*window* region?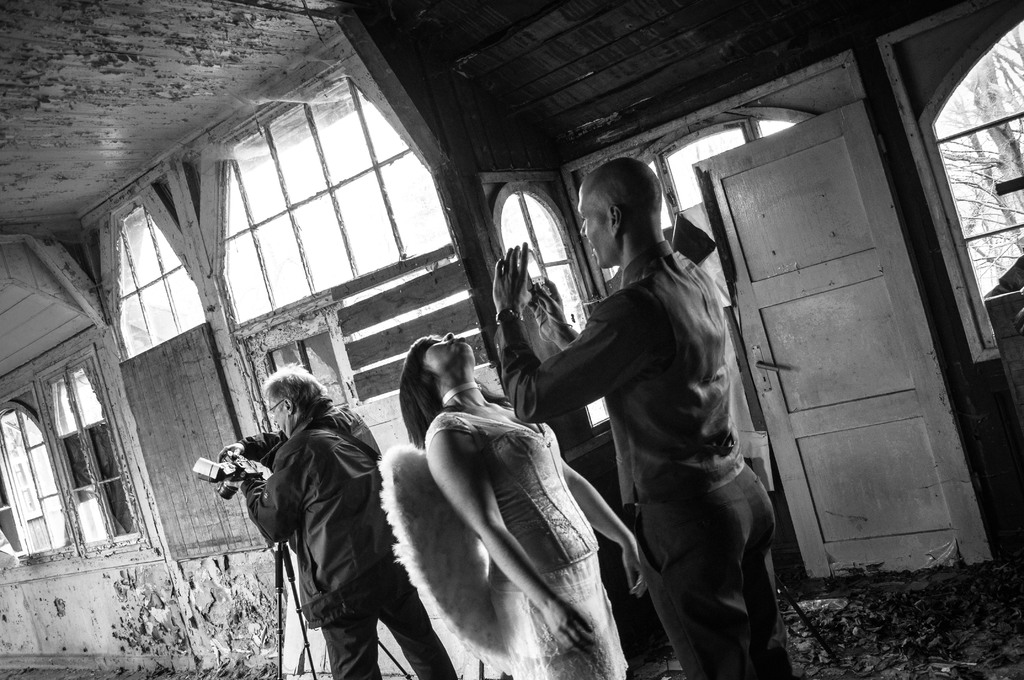
(0, 396, 81, 566)
